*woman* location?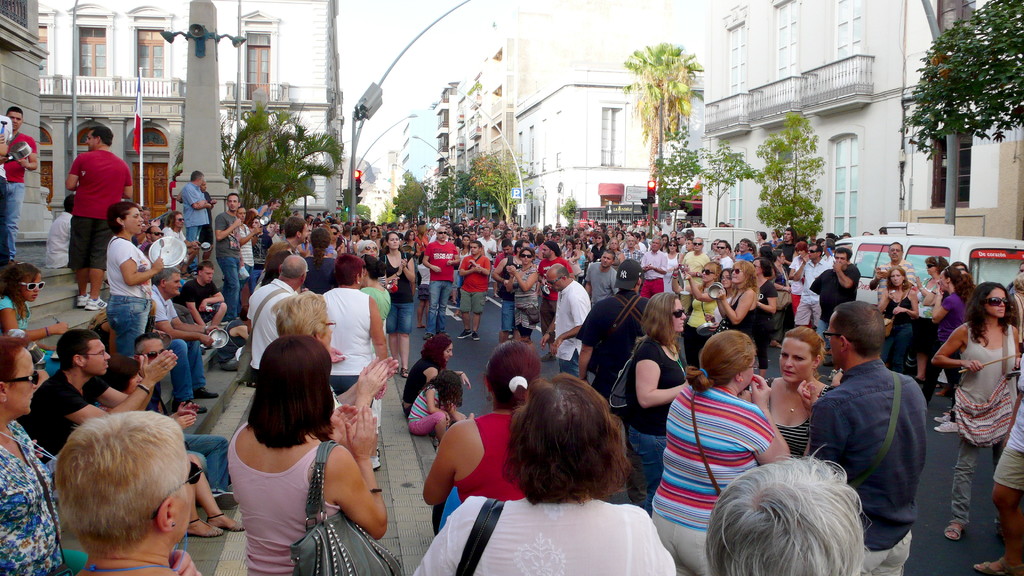
<box>648,326,788,575</box>
